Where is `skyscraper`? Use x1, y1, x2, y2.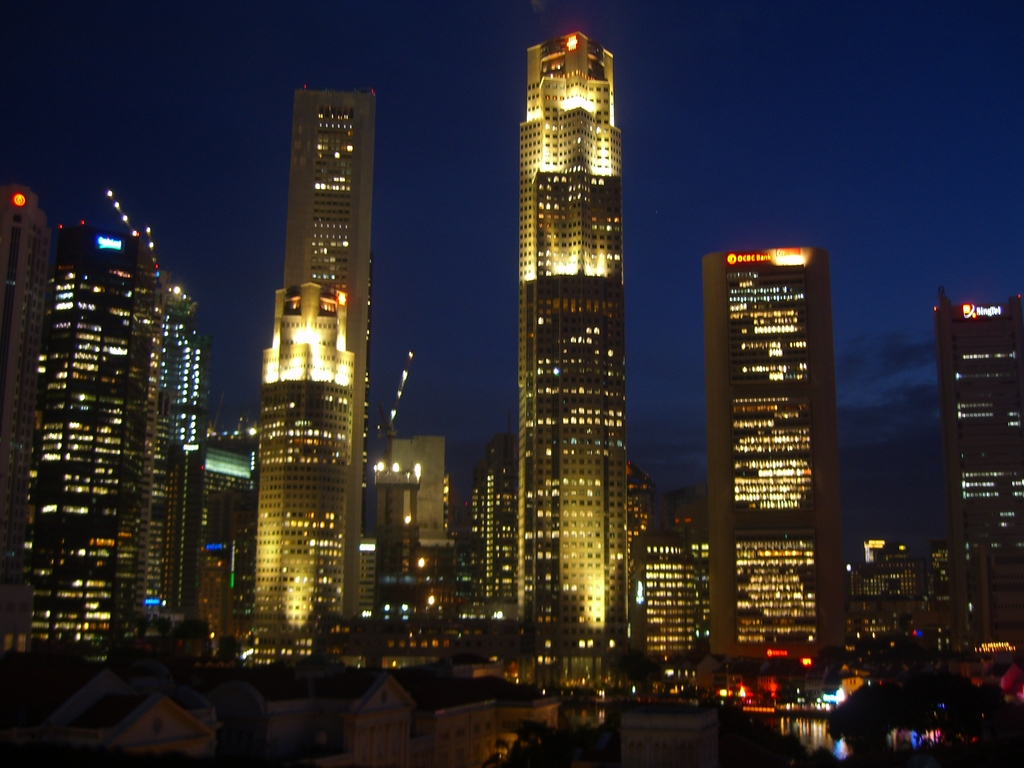
224, 65, 383, 680.
